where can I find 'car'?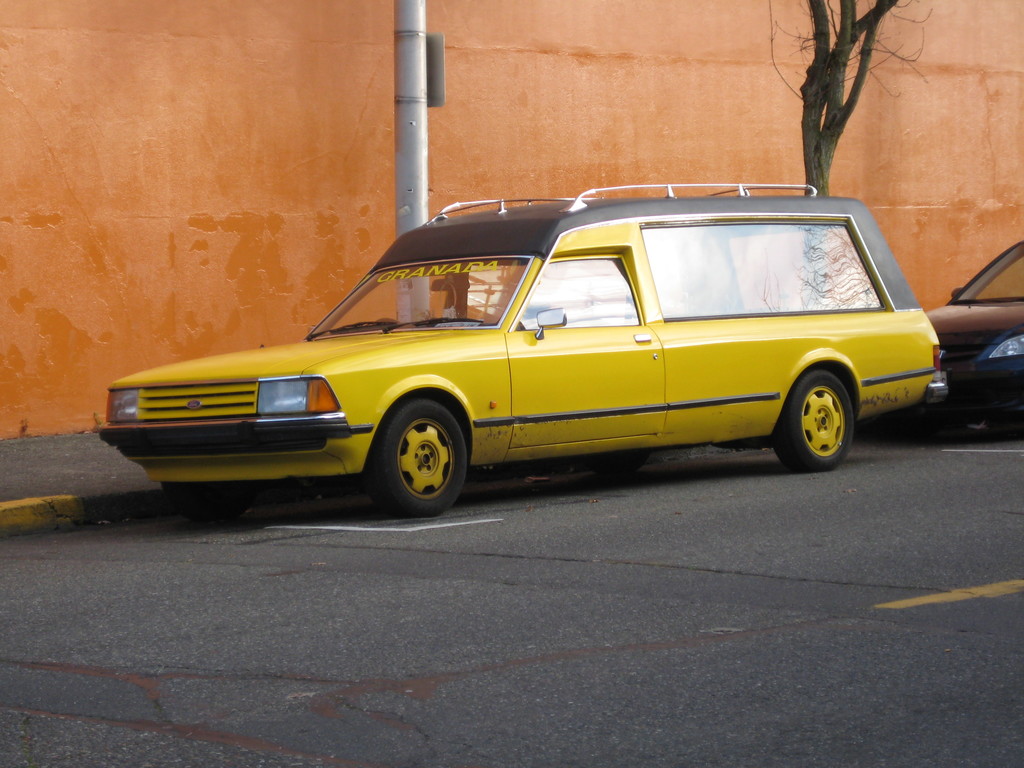
You can find it at box=[927, 241, 1023, 444].
